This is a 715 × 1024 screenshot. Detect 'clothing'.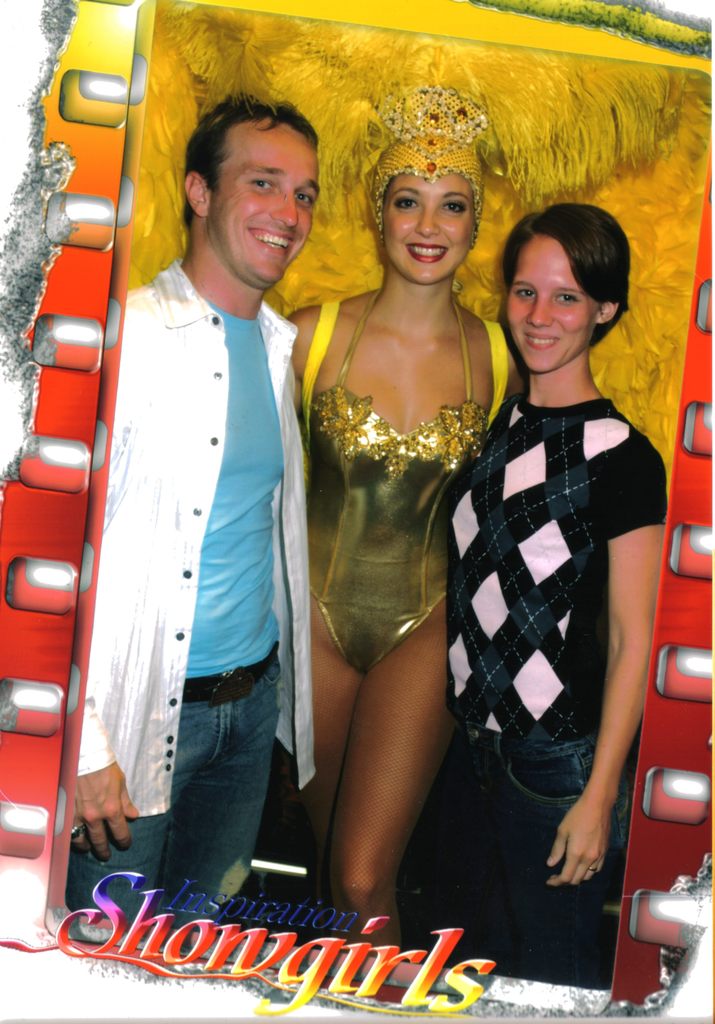
{"left": 74, "top": 266, "right": 324, "bottom": 935}.
